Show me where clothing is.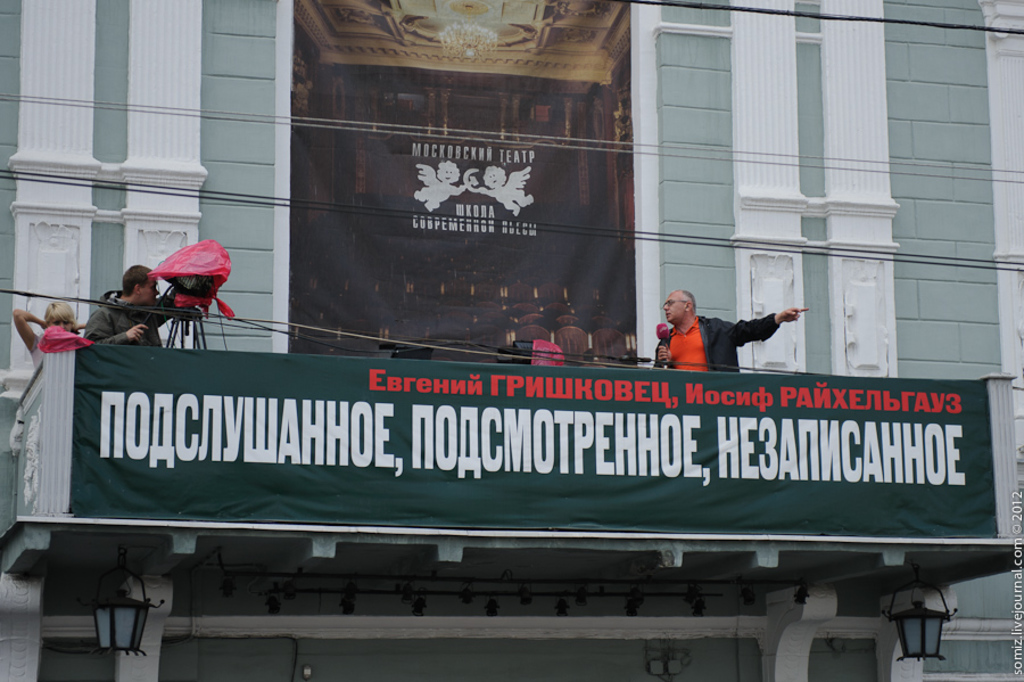
clothing is at 81 293 198 352.
